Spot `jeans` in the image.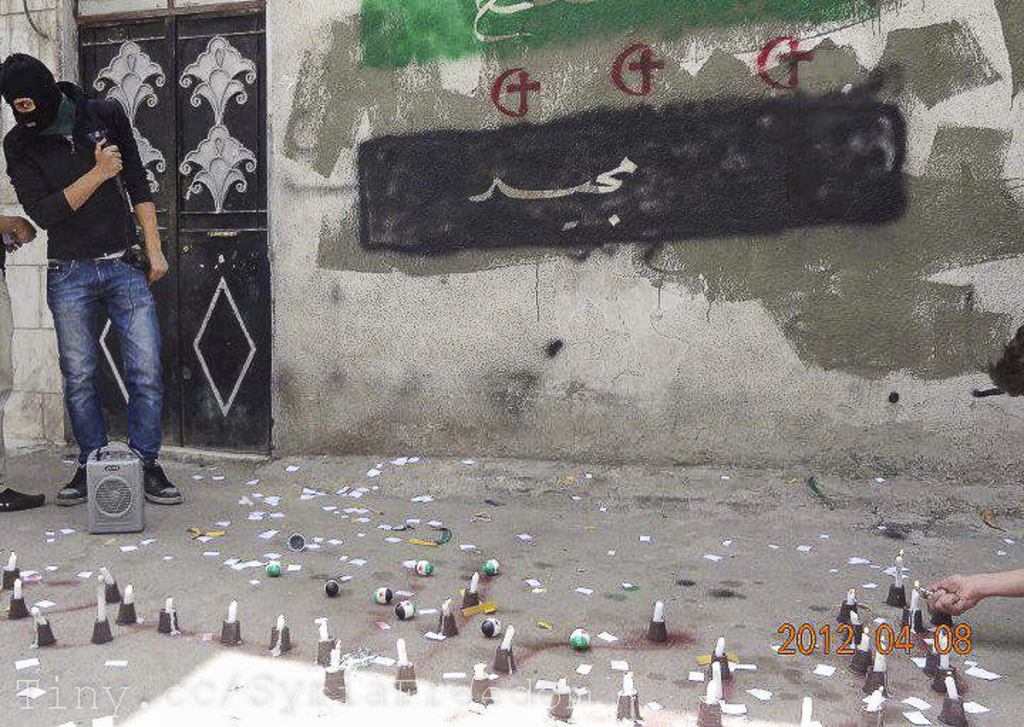
`jeans` found at Rect(36, 238, 164, 515).
